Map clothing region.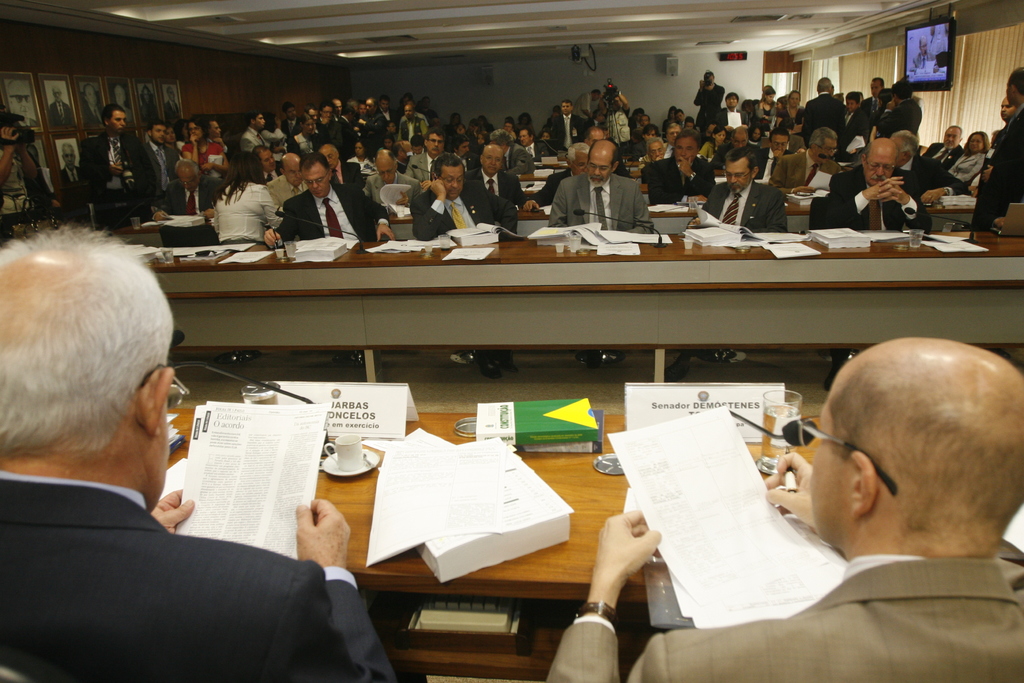
Mapped to (972, 114, 1023, 229).
